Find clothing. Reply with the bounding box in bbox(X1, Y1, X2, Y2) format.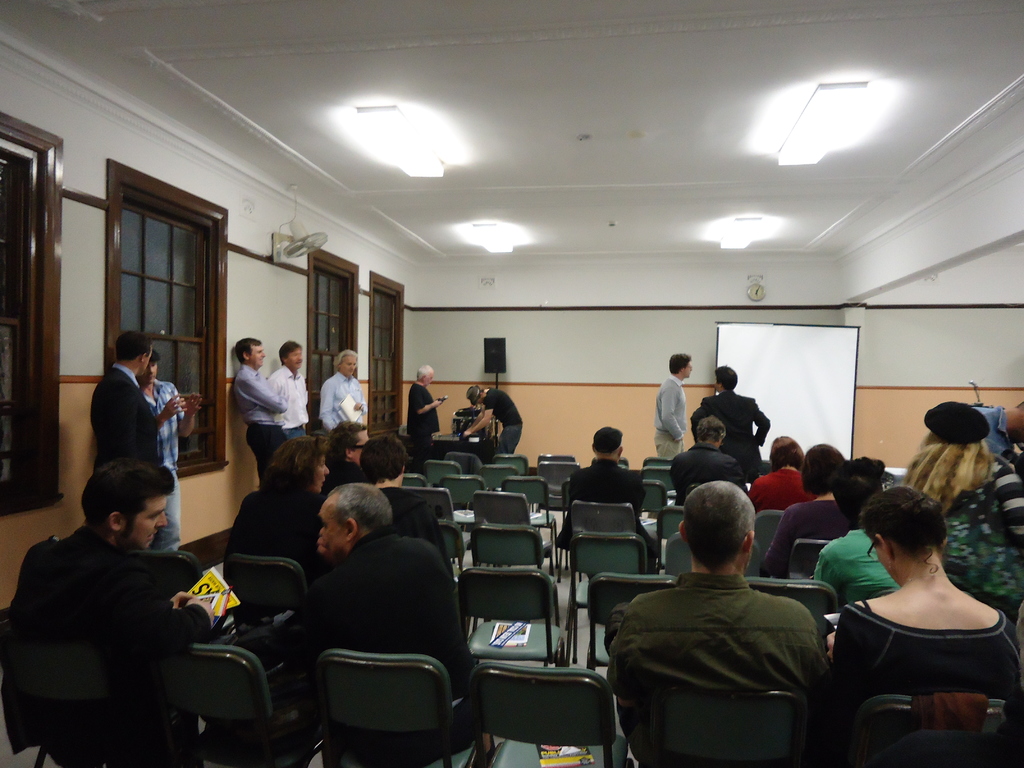
bbox(408, 383, 439, 470).
